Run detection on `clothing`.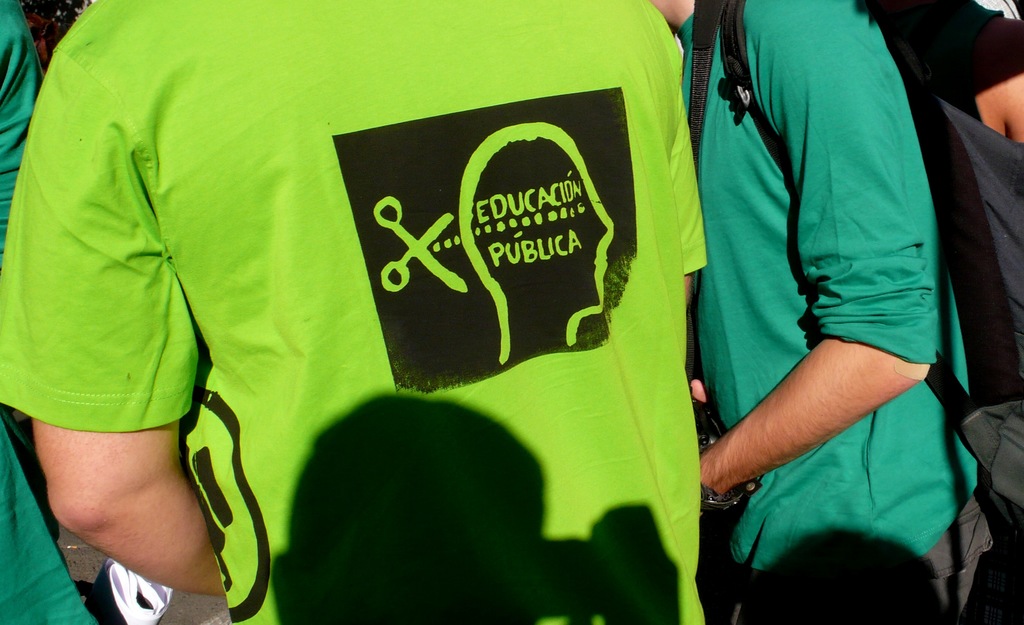
Result: x1=0, y1=0, x2=708, y2=617.
